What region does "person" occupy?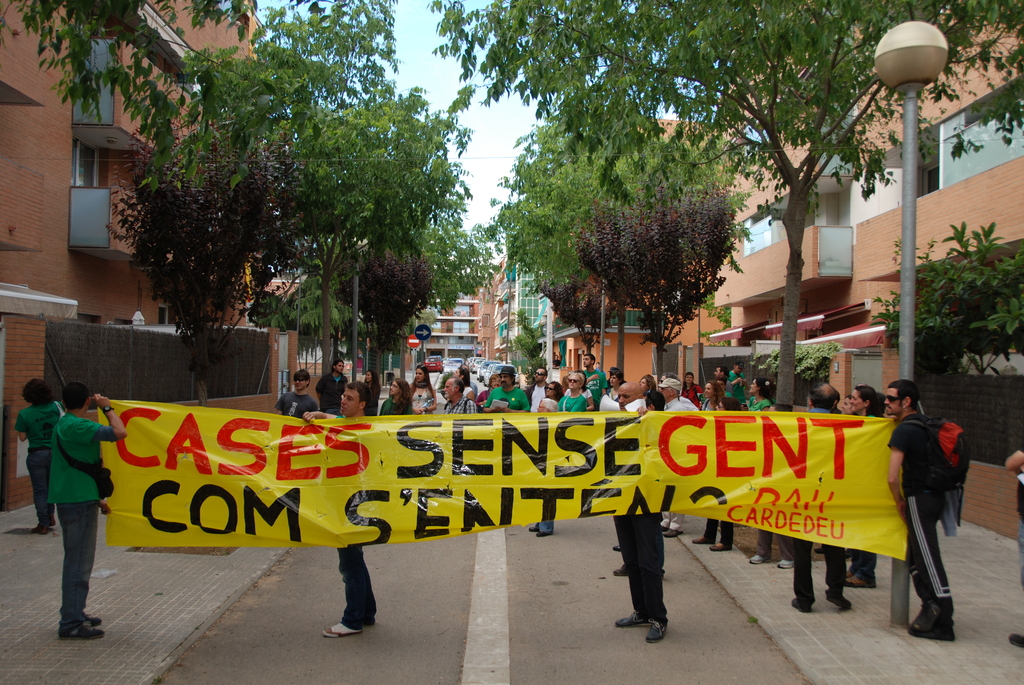
BBox(893, 366, 969, 645).
